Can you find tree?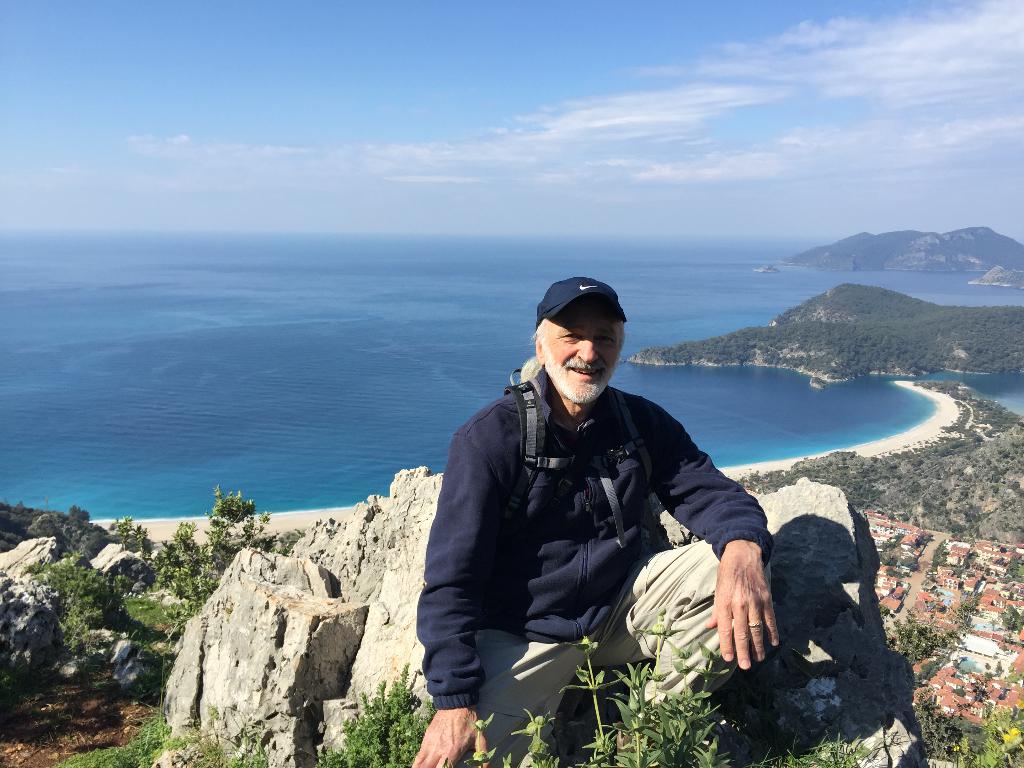
Yes, bounding box: crop(961, 707, 1023, 767).
